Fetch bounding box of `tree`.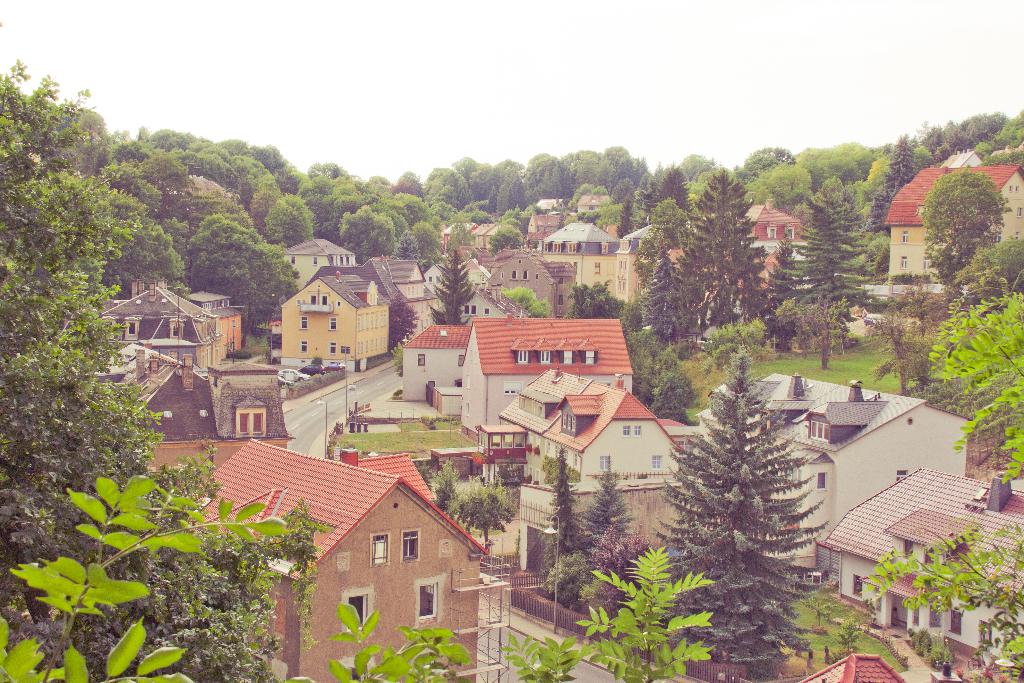
Bbox: (671, 167, 780, 339).
